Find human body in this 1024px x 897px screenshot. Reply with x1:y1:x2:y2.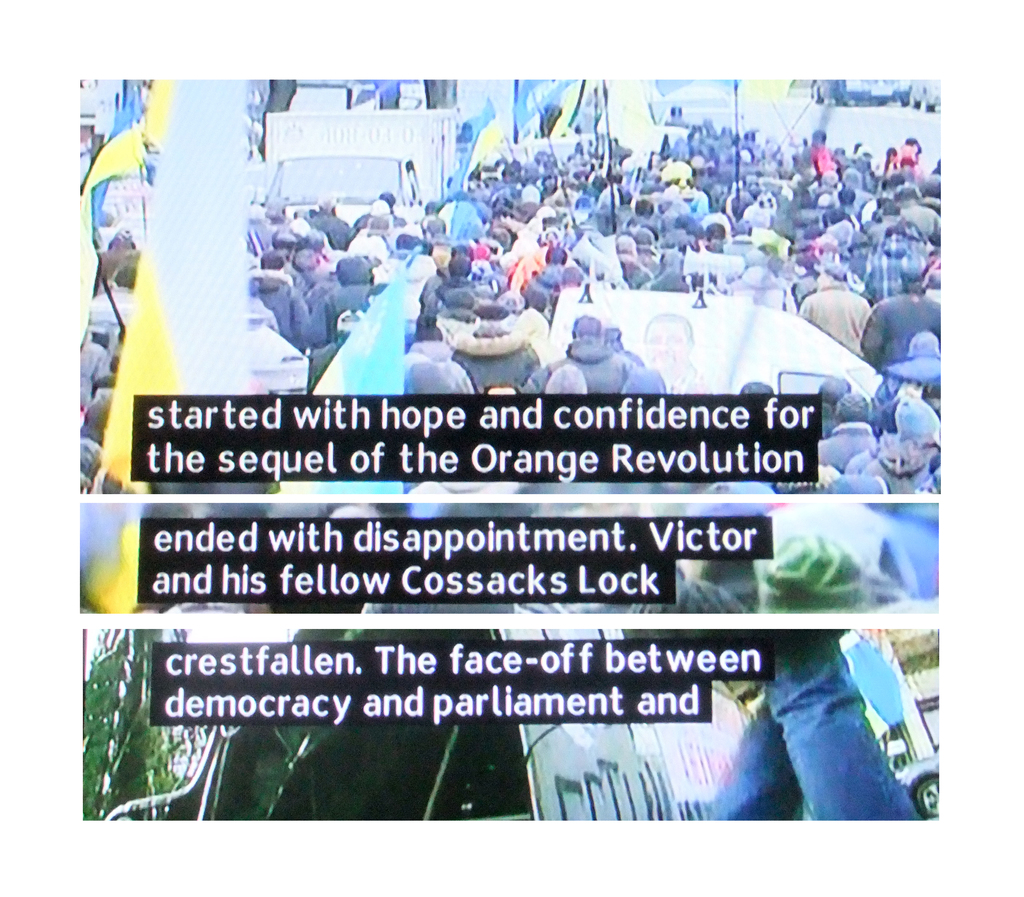
526:317:630:403.
